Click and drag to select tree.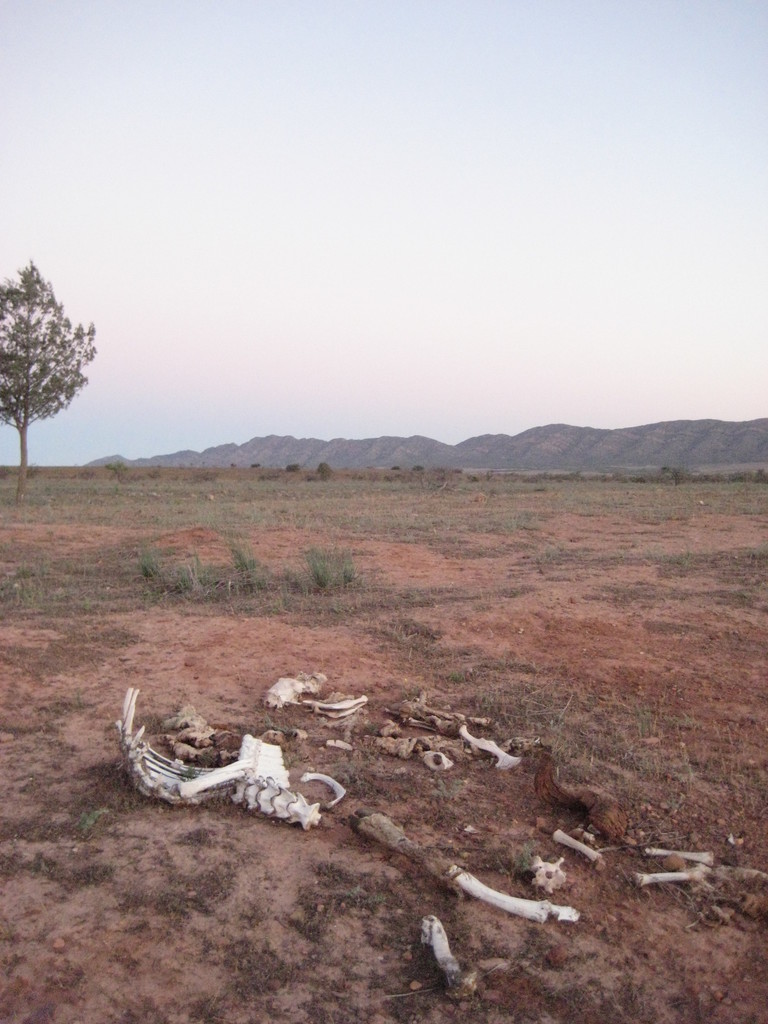
Selection: x1=657, y1=467, x2=666, y2=470.
